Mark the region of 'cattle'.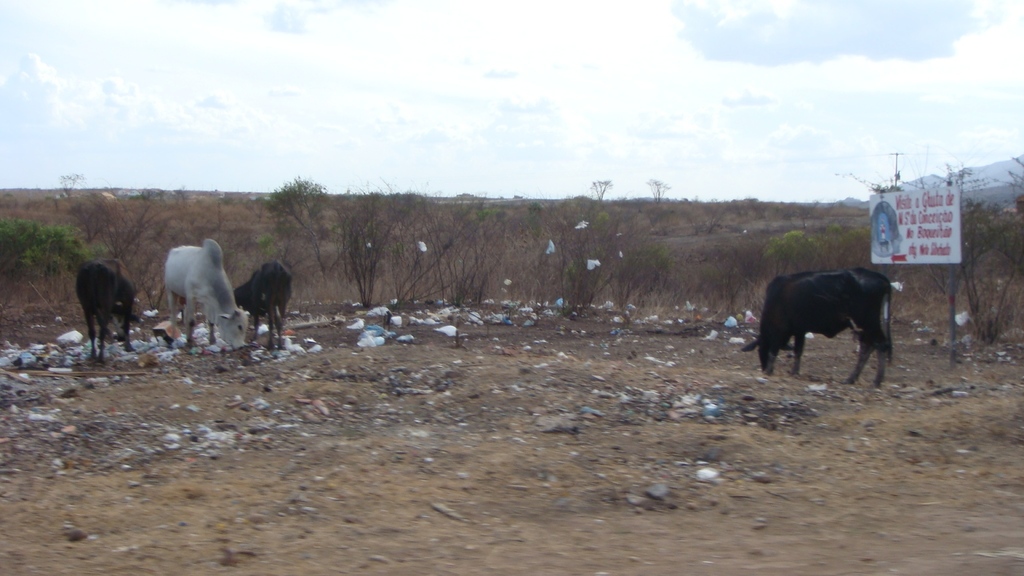
Region: x1=73, y1=257, x2=137, y2=365.
